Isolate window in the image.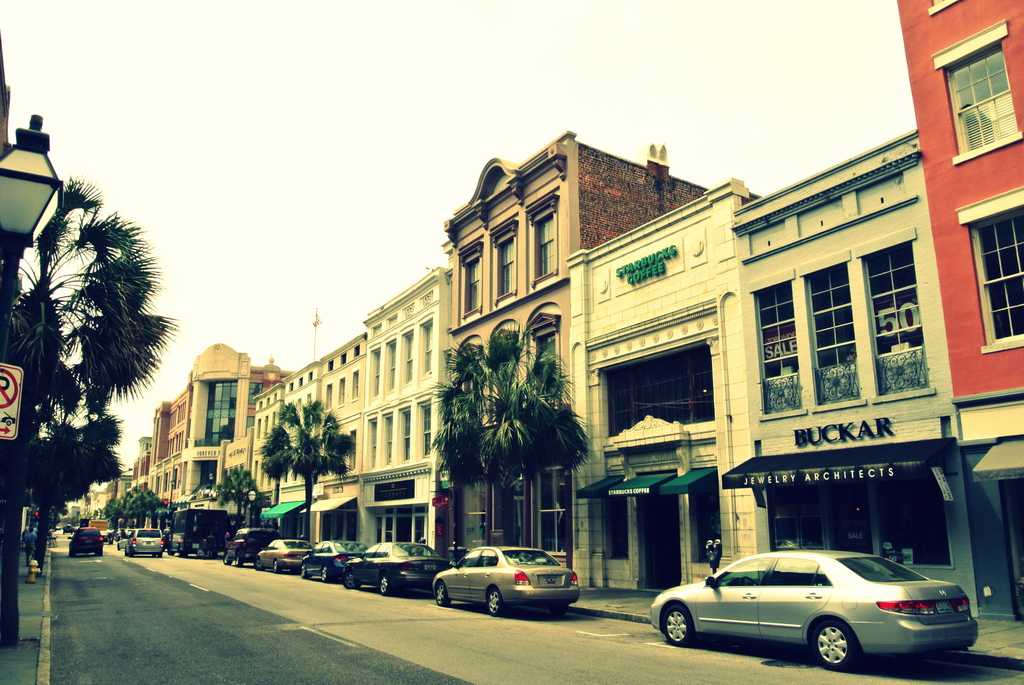
Isolated region: bbox=[855, 221, 934, 401].
